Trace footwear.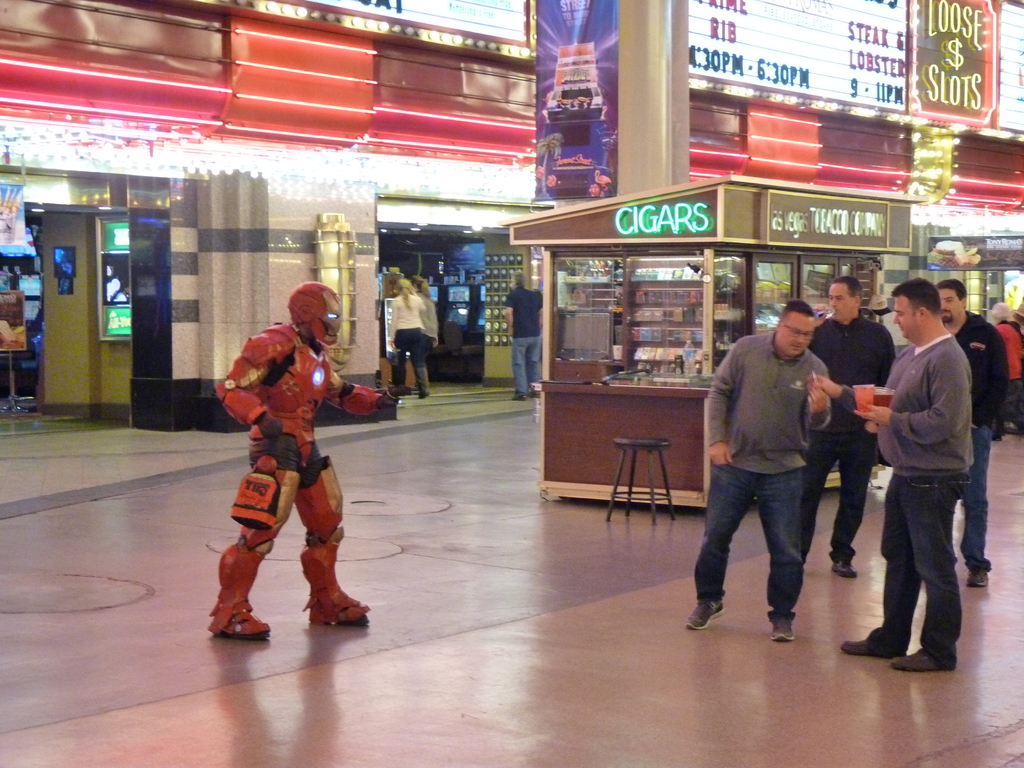
Traced to <bbox>963, 562, 992, 587</bbox>.
